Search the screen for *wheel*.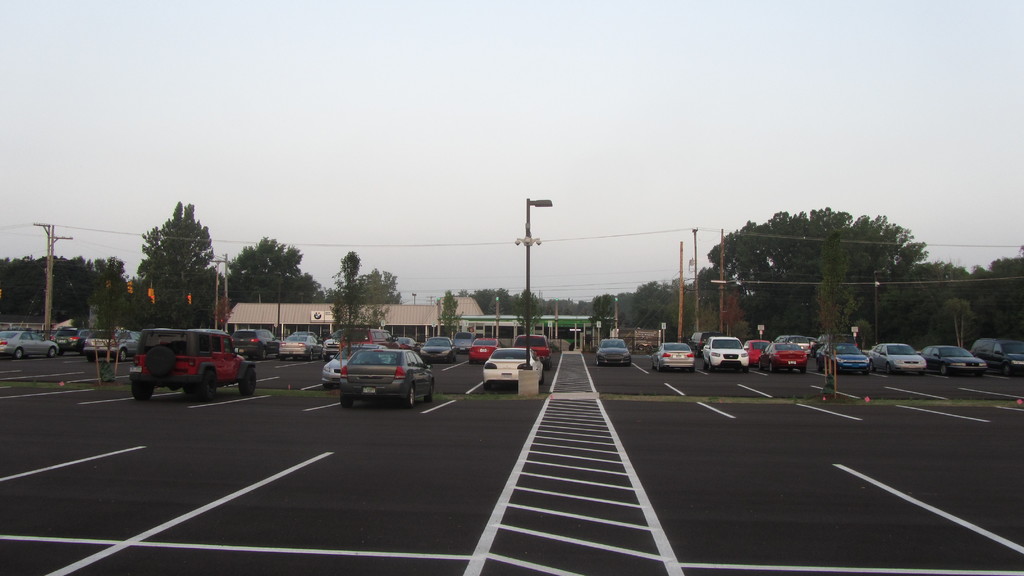
Found at left=706, top=360, right=711, bottom=371.
